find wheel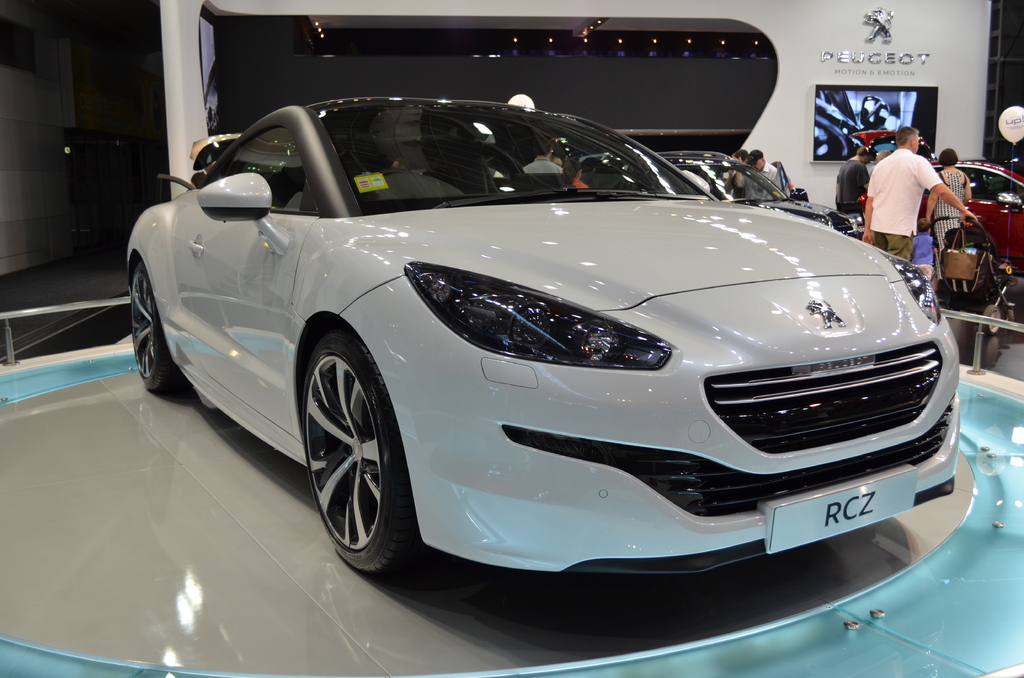
Rect(292, 320, 408, 587)
